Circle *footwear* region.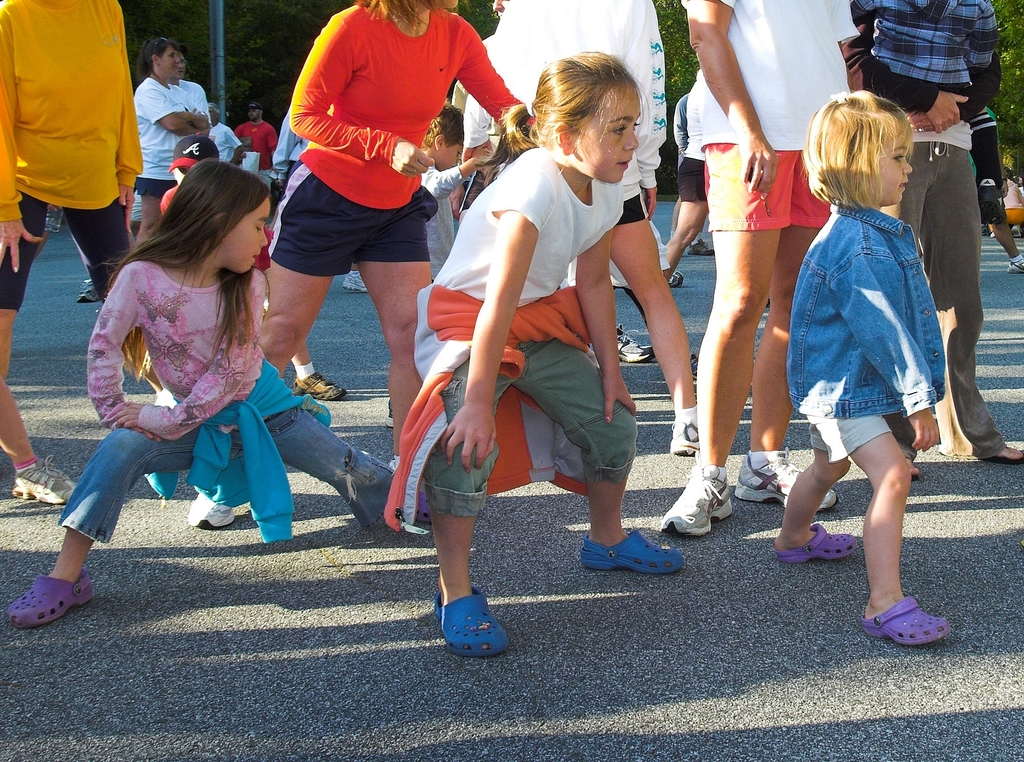
Region: l=659, t=455, r=733, b=537.
